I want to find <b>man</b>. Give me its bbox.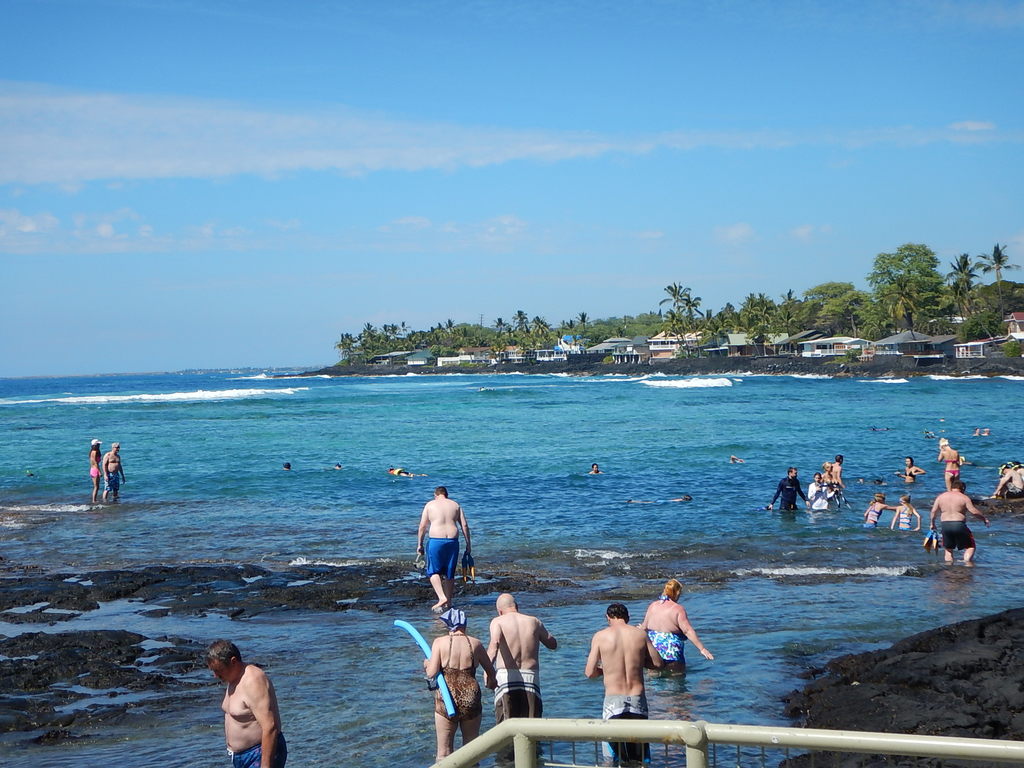
[left=767, top=465, right=808, bottom=516].
